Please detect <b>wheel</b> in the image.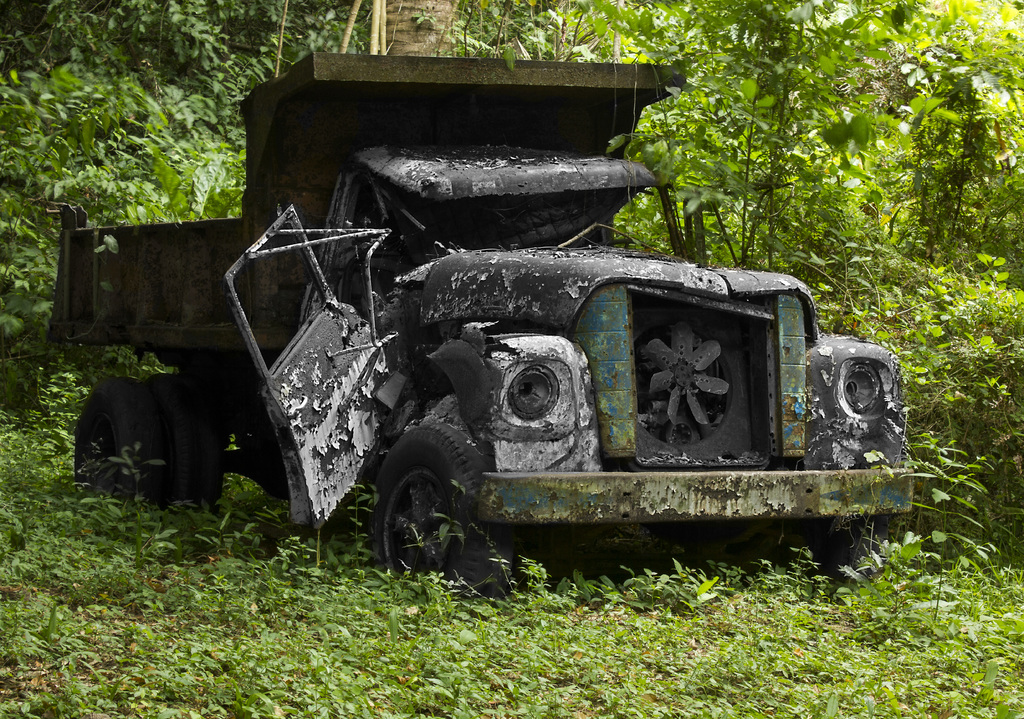
[x1=372, y1=435, x2=485, y2=583].
